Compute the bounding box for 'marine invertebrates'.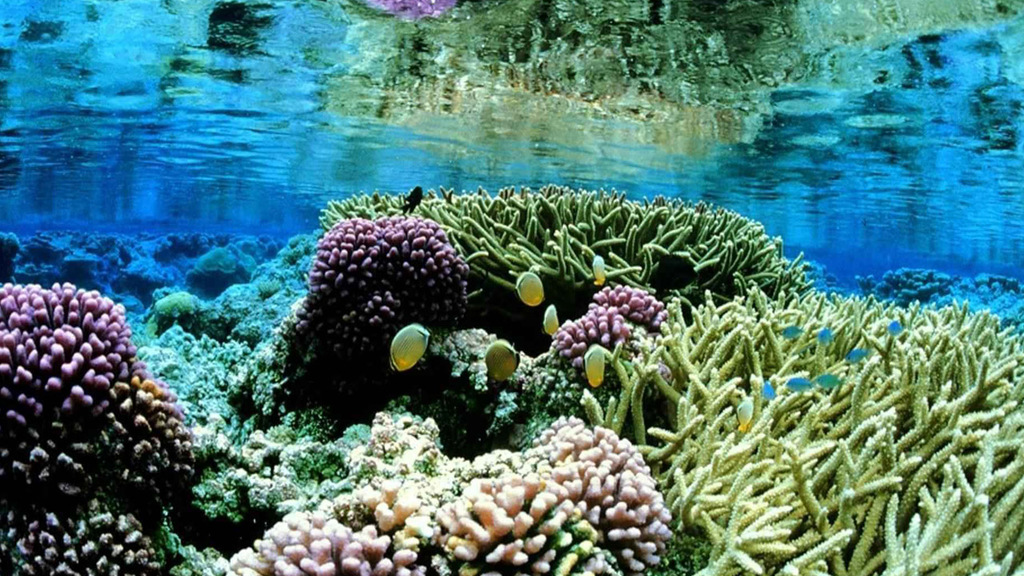
bbox(578, 278, 1023, 575).
